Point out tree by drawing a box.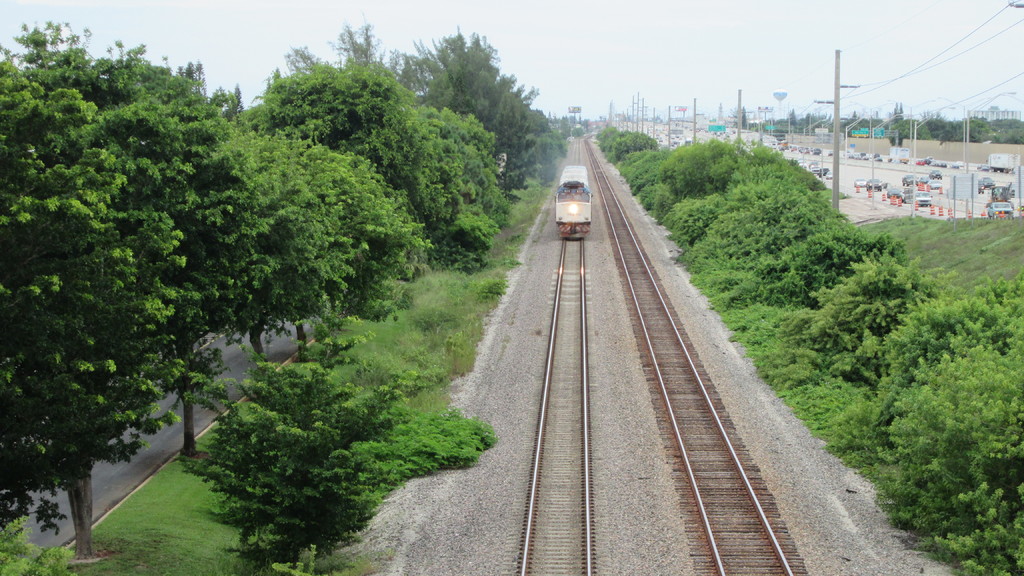
{"x1": 230, "y1": 13, "x2": 522, "y2": 284}.
